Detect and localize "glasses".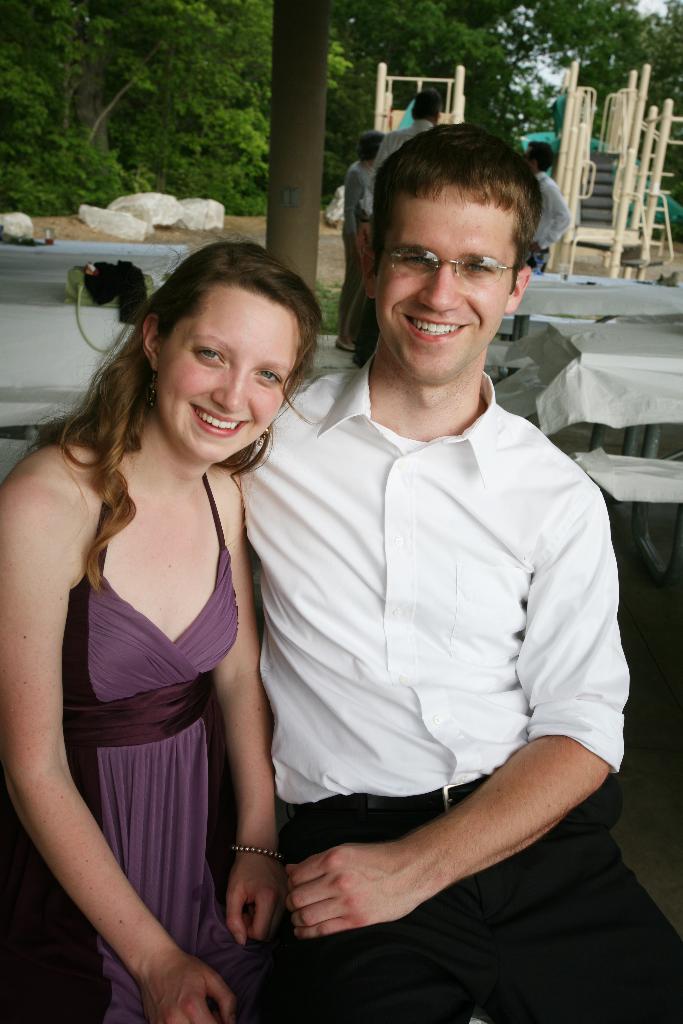
Localized at rect(378, 232, 534, 282).
